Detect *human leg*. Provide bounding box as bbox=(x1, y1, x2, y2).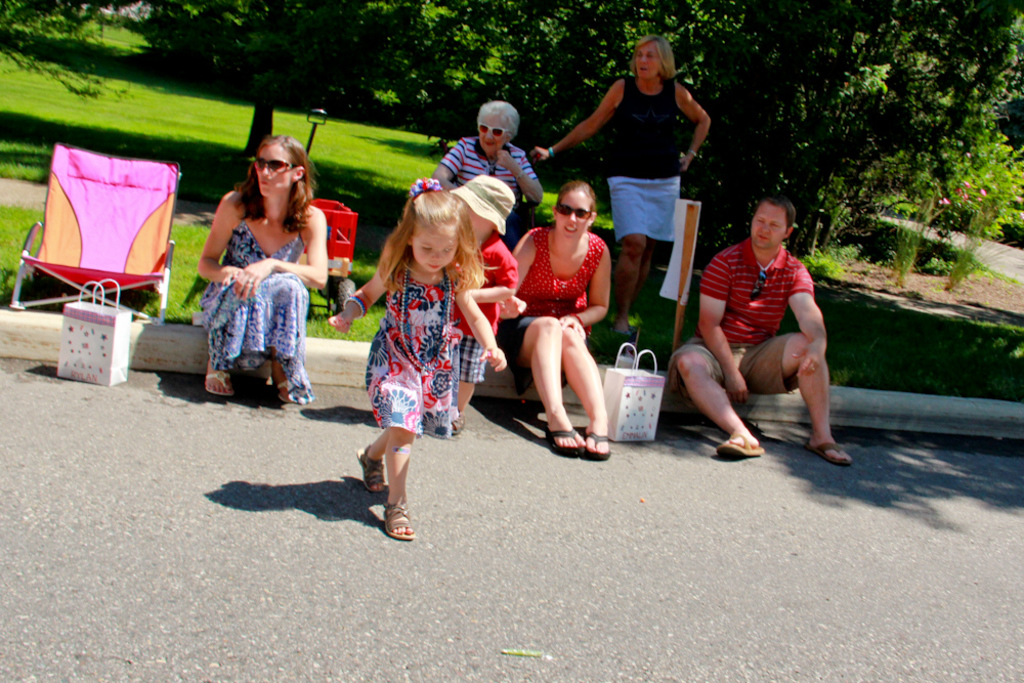
bbox=(389, 334, 412, 540).
